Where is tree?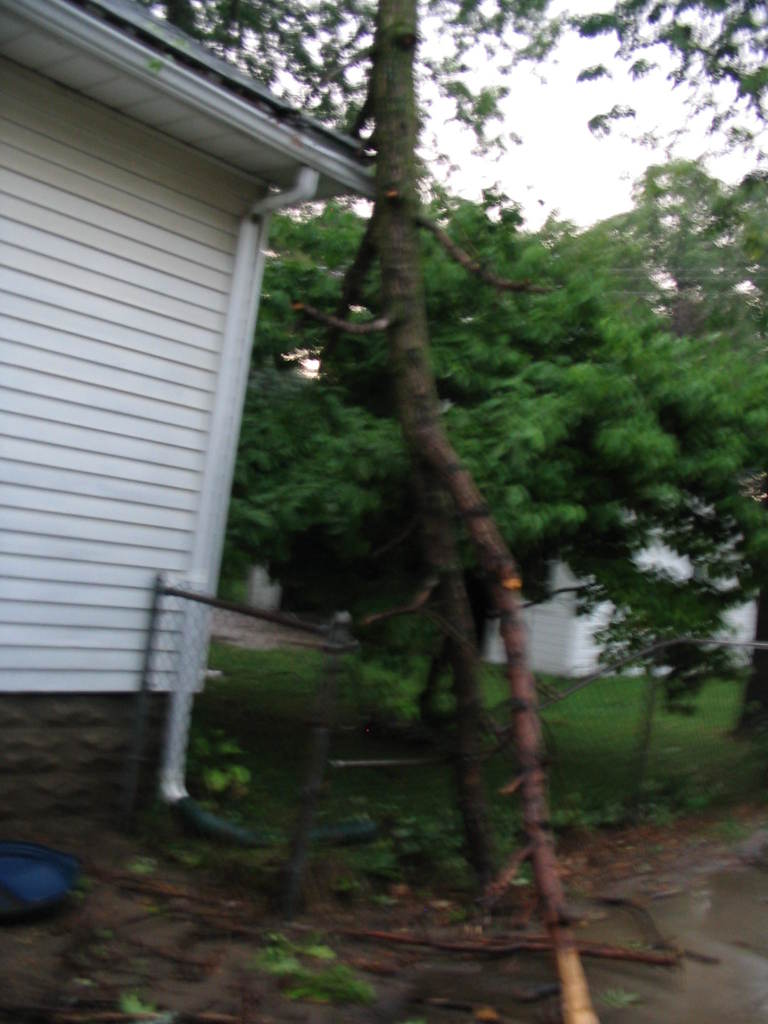
[134,0,767,1023].
